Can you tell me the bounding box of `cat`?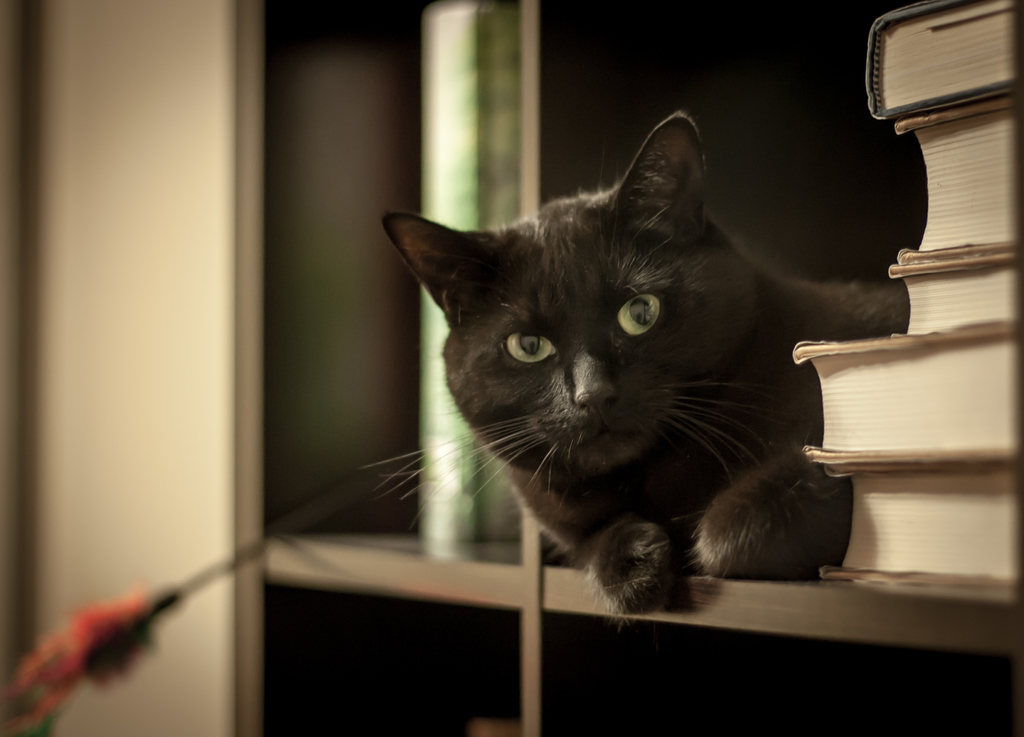
360,113,910,623.
